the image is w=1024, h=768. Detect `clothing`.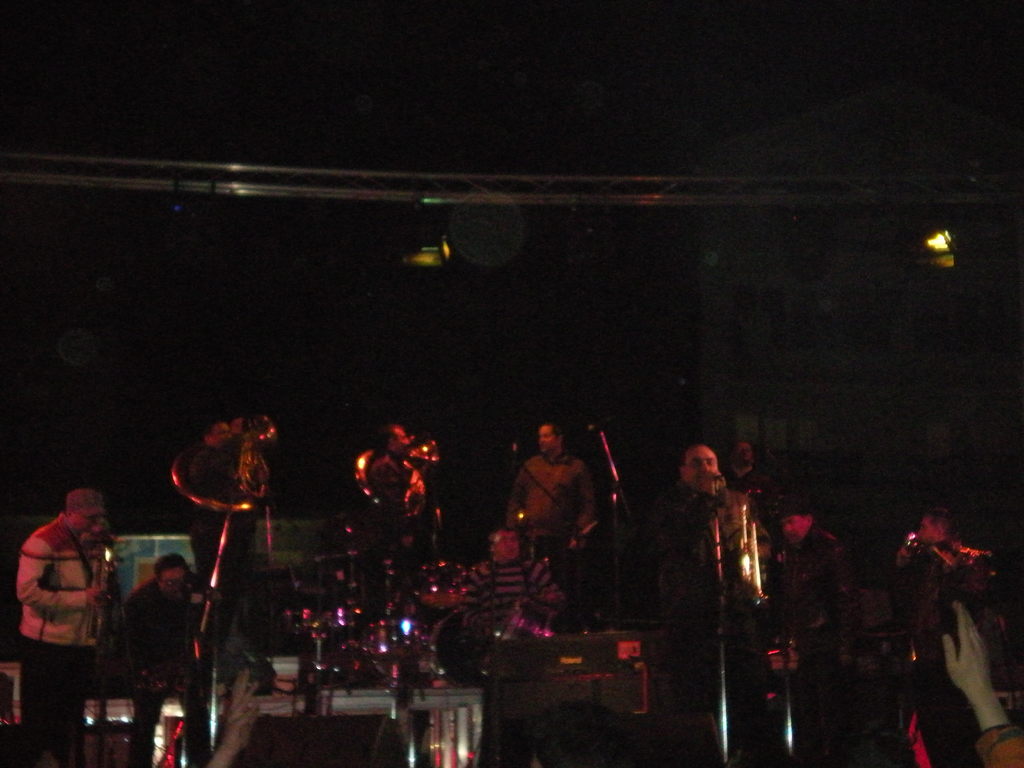
Detection: bbox=[890, 539, 986, 766].
